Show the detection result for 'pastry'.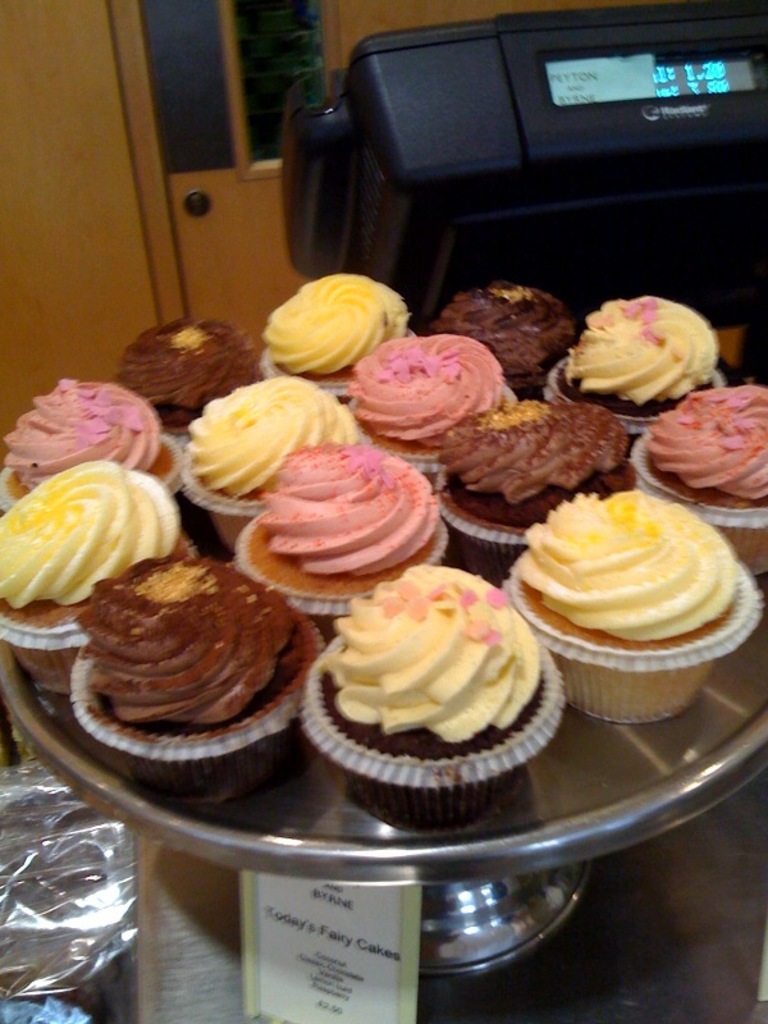
[x1=342, y1=338, x2=530, y2=477].
